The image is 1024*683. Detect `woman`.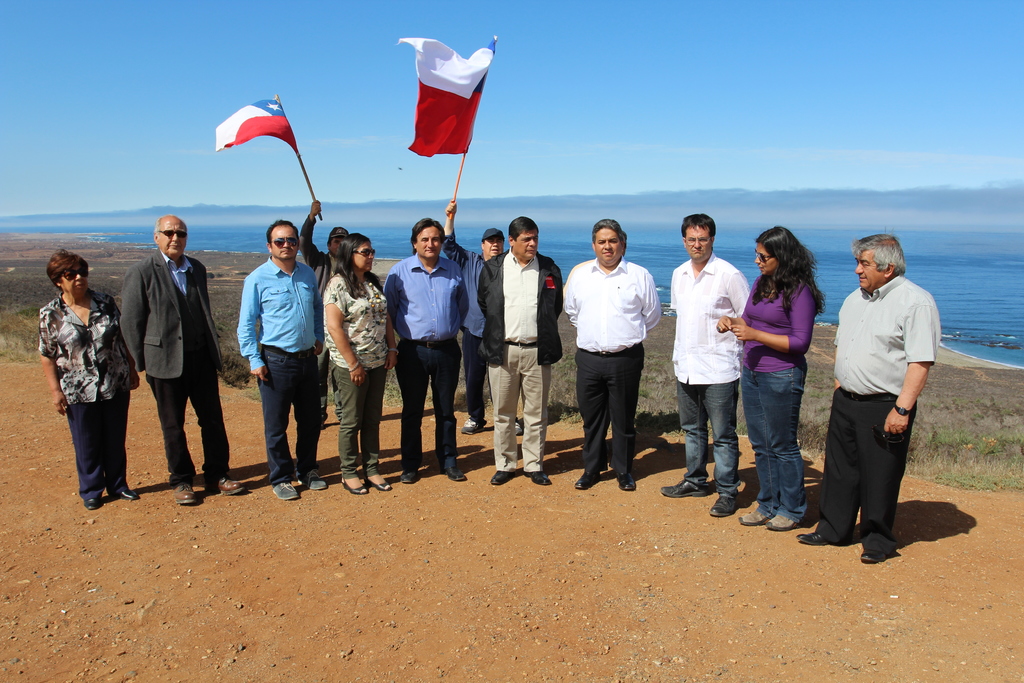
Detection: x1=719 y1=226 x2=827 y2=532.
